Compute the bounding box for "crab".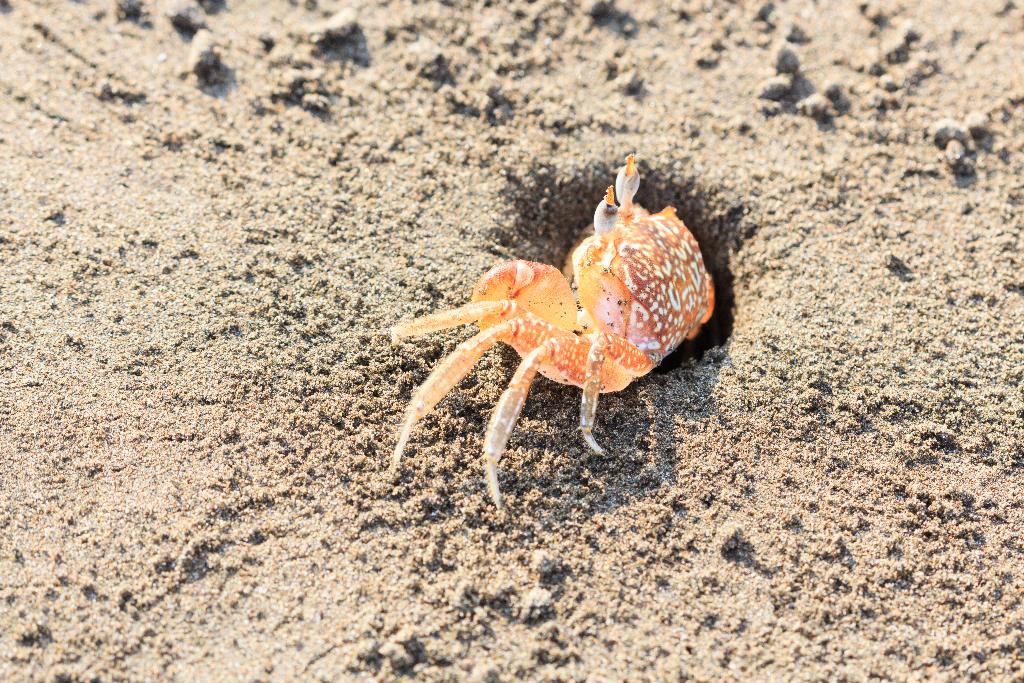
box=[374, 156, 719, 513].
